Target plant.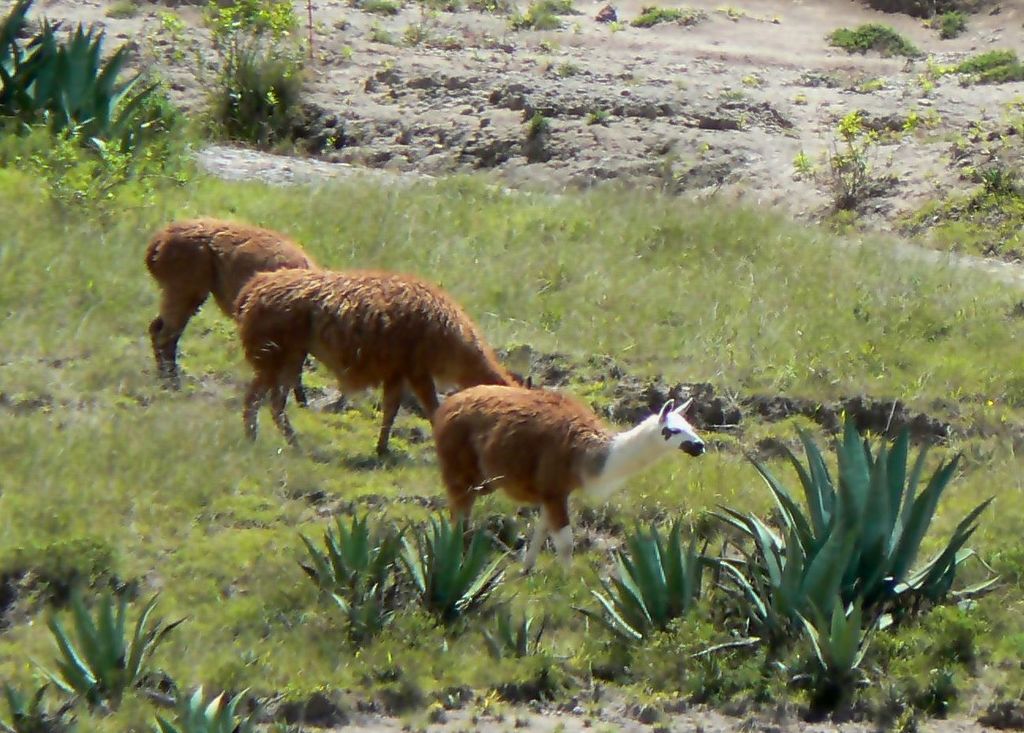
Target region: crop(720, 7, 779, 27).
